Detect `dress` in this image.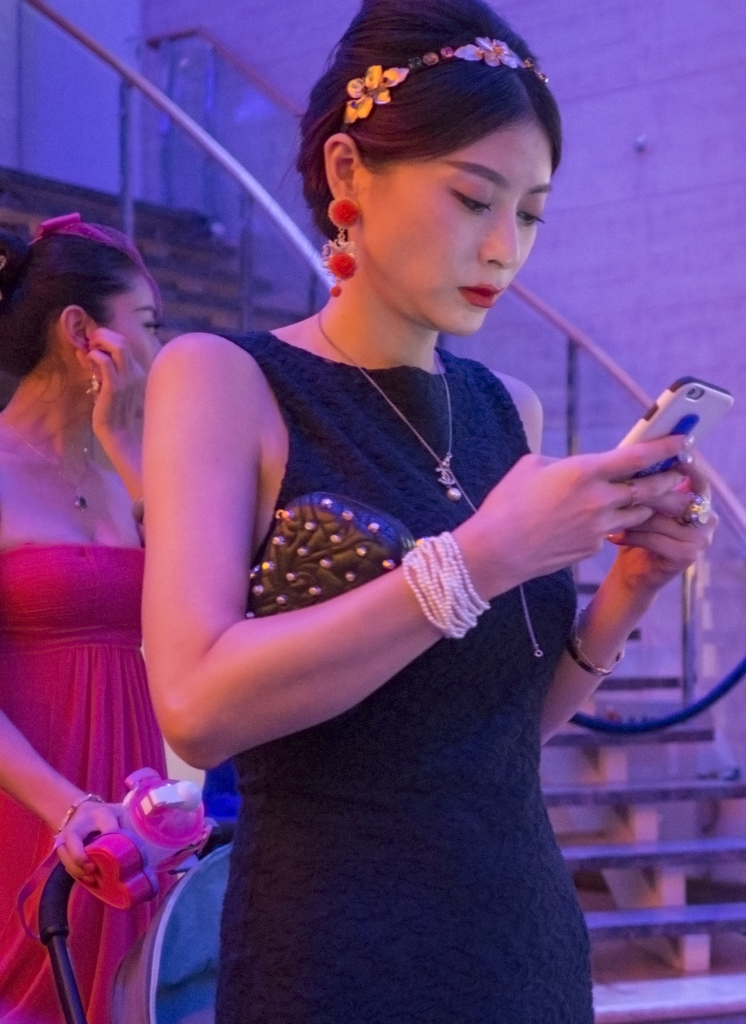
Detection: (left=208, top=328, right=594, bottom=1023).
